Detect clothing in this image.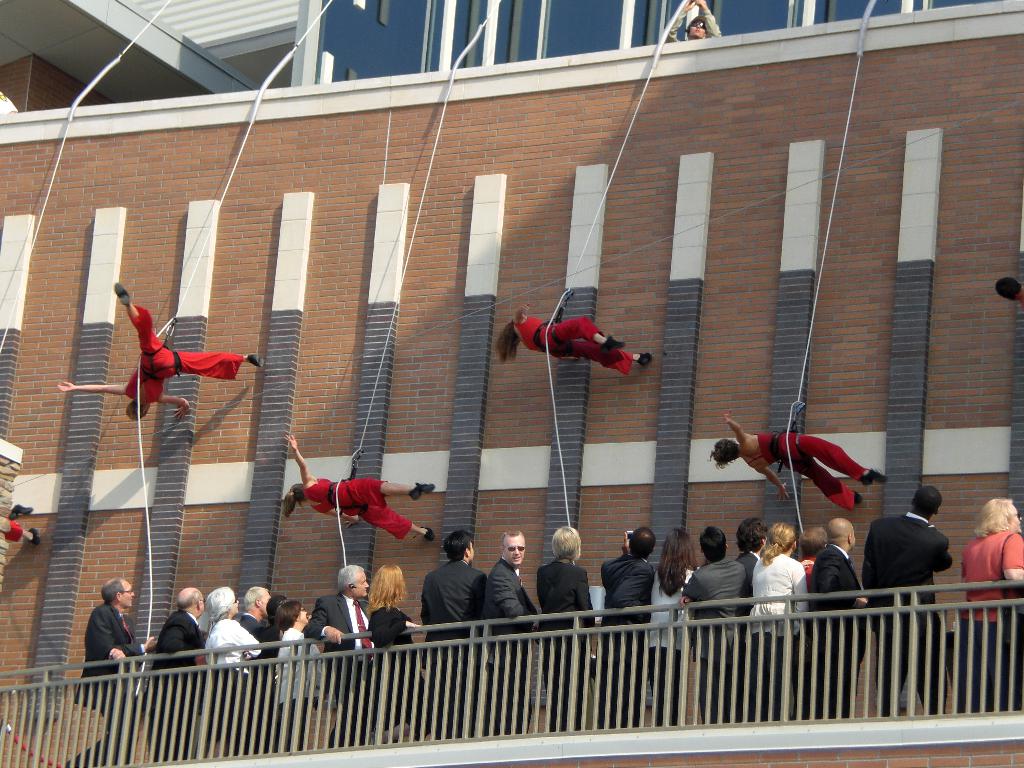
Detection: {"left": 955, "top": 527, "right": 1023, "bottom": 712}.
